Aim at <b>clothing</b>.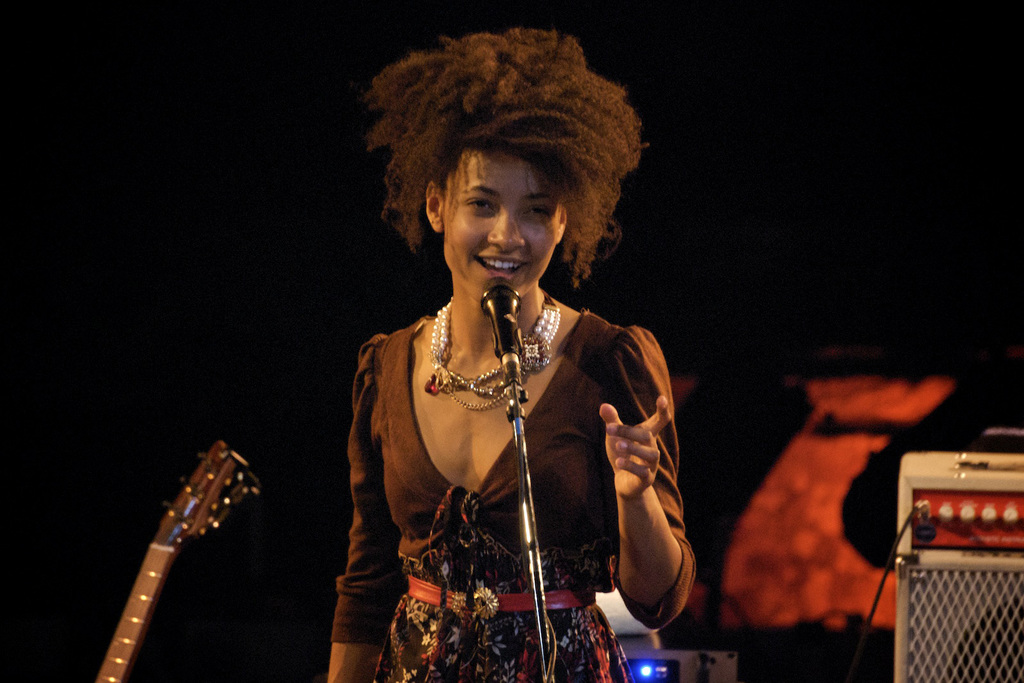
Aimed at [349, 248, 669, 662].
